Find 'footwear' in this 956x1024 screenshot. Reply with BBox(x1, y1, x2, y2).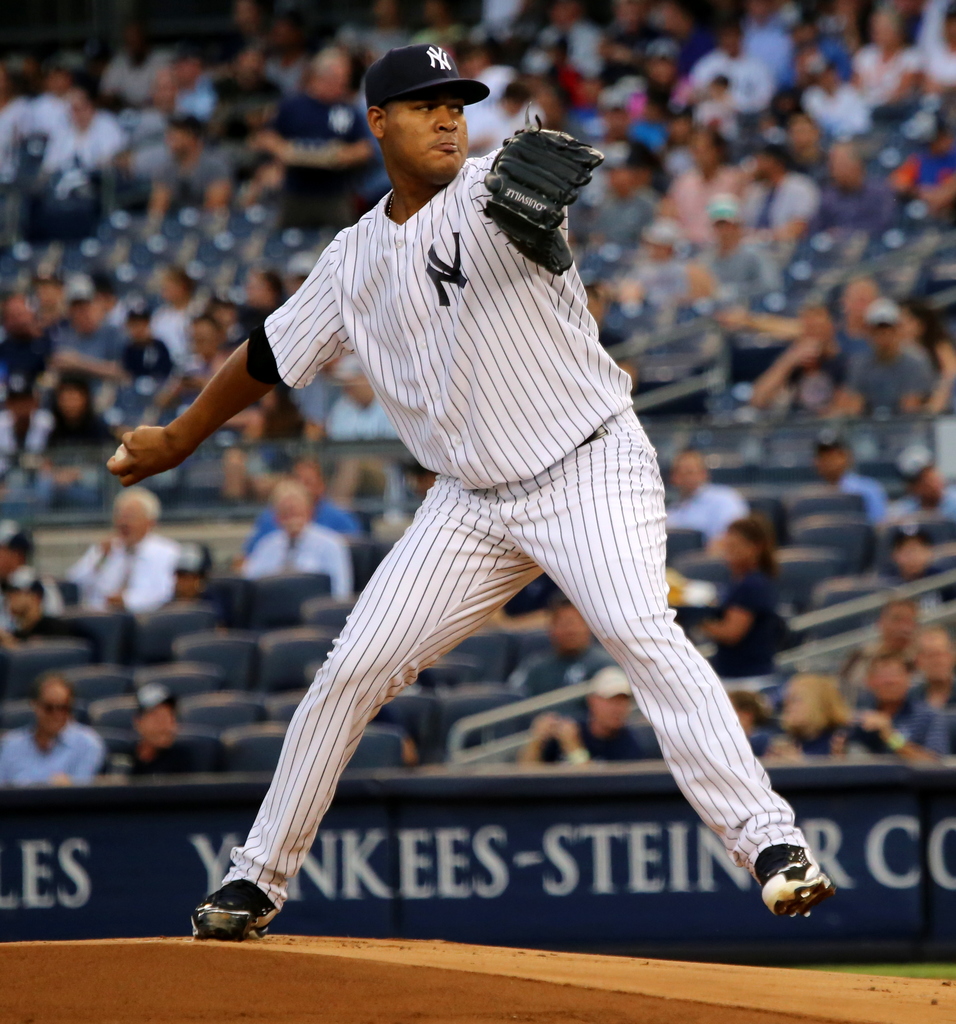
BBox(187, 881, 283, 943).
